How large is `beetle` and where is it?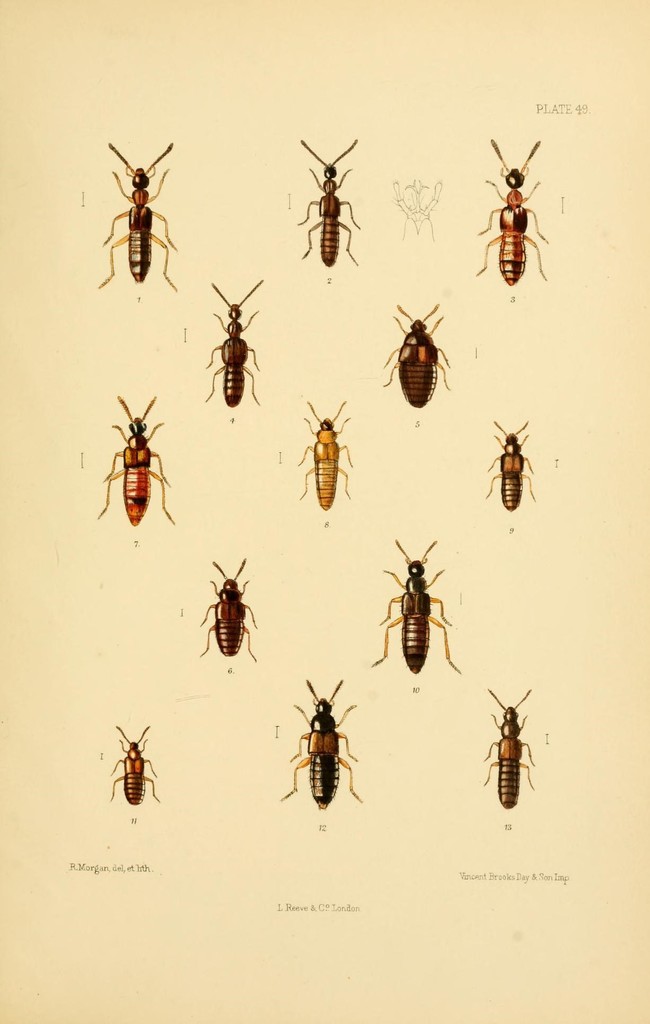
Bounding box: 479/685/536/815.
